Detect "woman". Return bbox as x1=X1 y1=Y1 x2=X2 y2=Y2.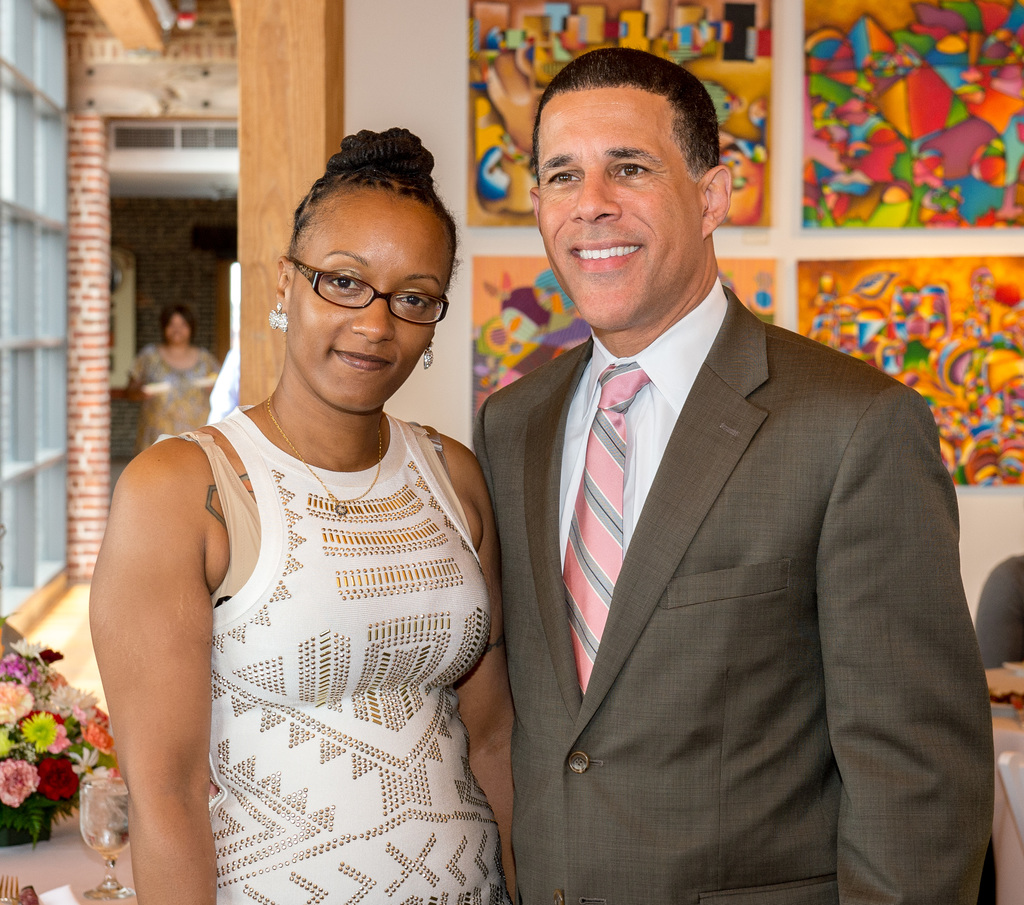
x1=83 y1=152 x2=533 y2=901.
